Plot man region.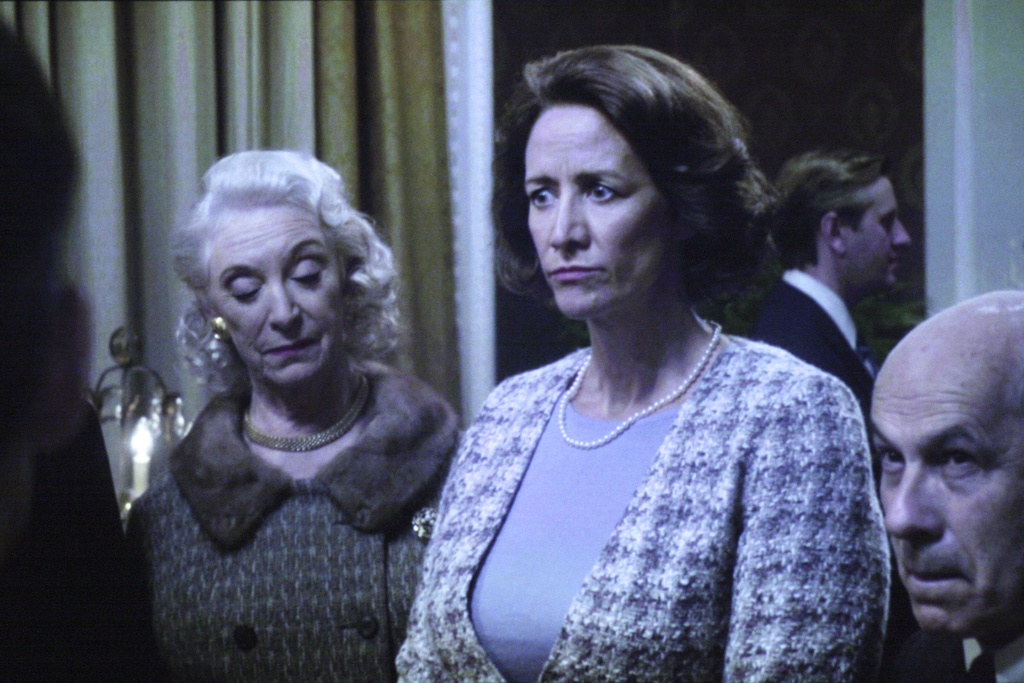
Plotted at box(753, 151, 969, 682).
